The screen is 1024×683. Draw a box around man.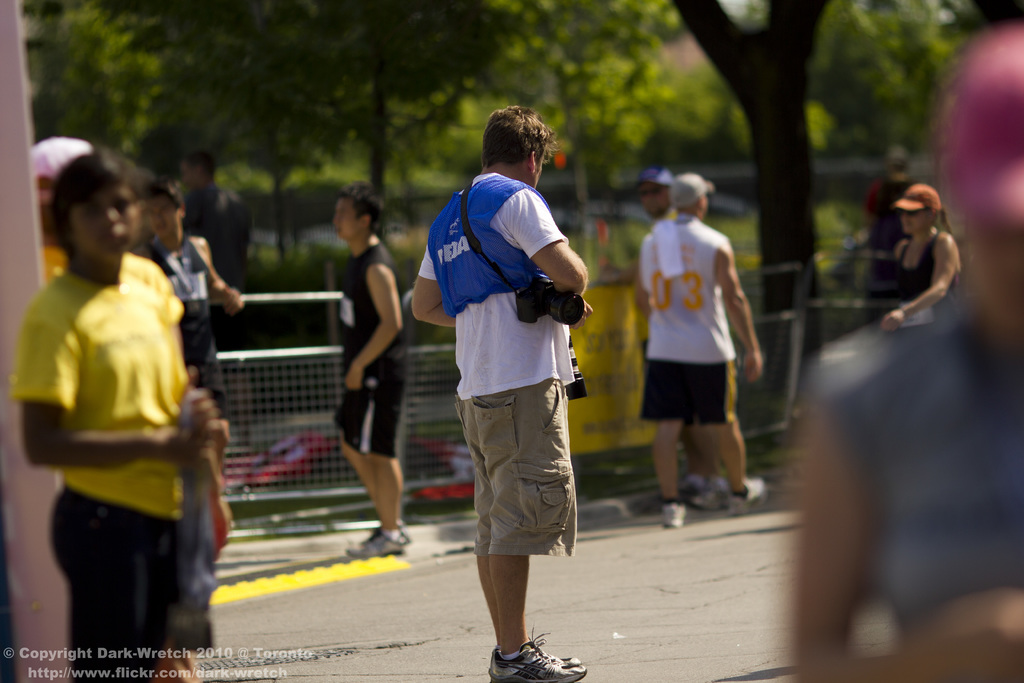
626, 168, 739, 517.
